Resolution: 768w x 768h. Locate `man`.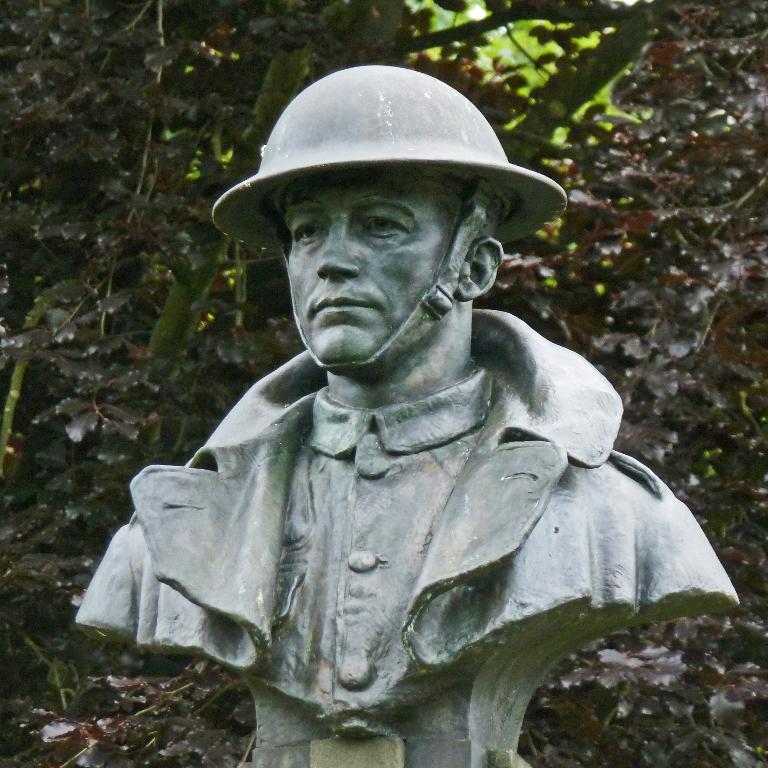
[left=77, top=160, right=740, bottom=727].
